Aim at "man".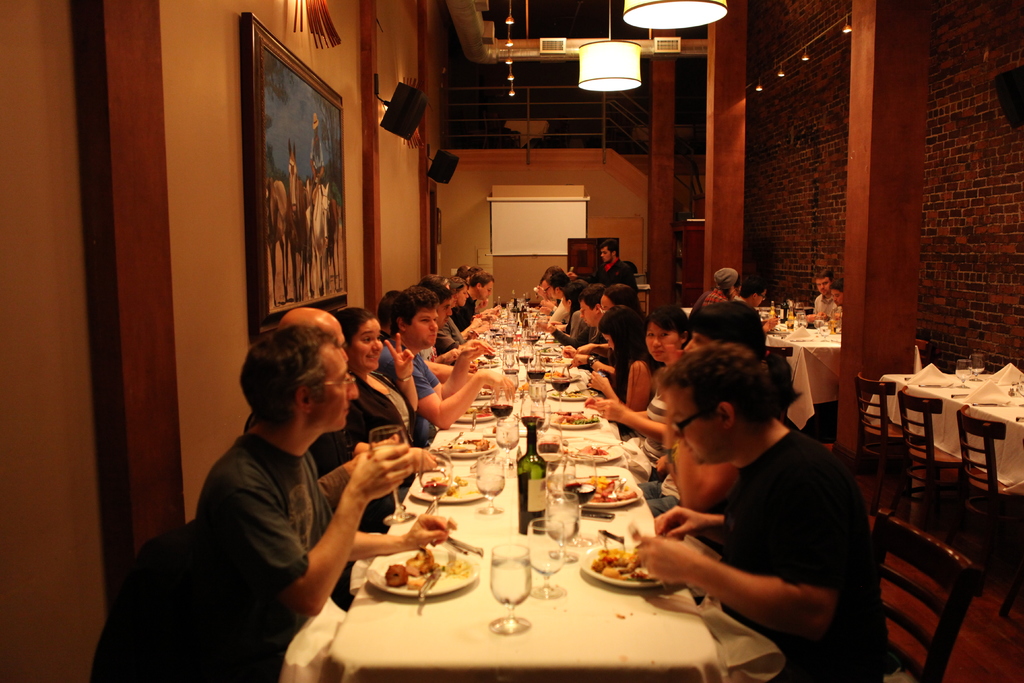
Aimed at box(459, 270, 495, 326).
